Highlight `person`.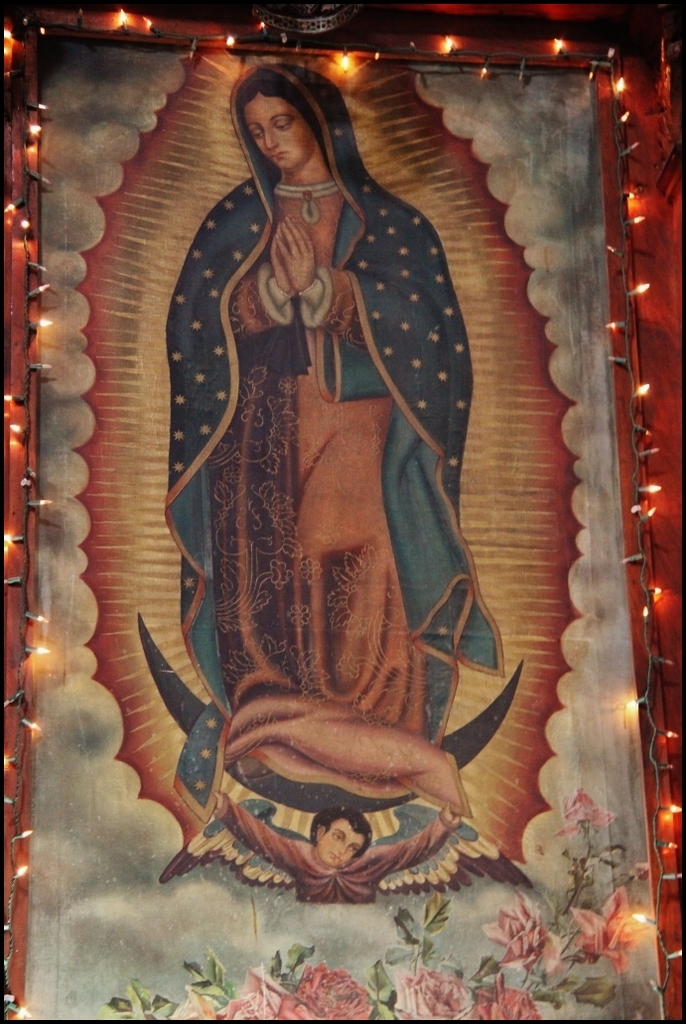
Highlighted region: 168/62/503/744.
